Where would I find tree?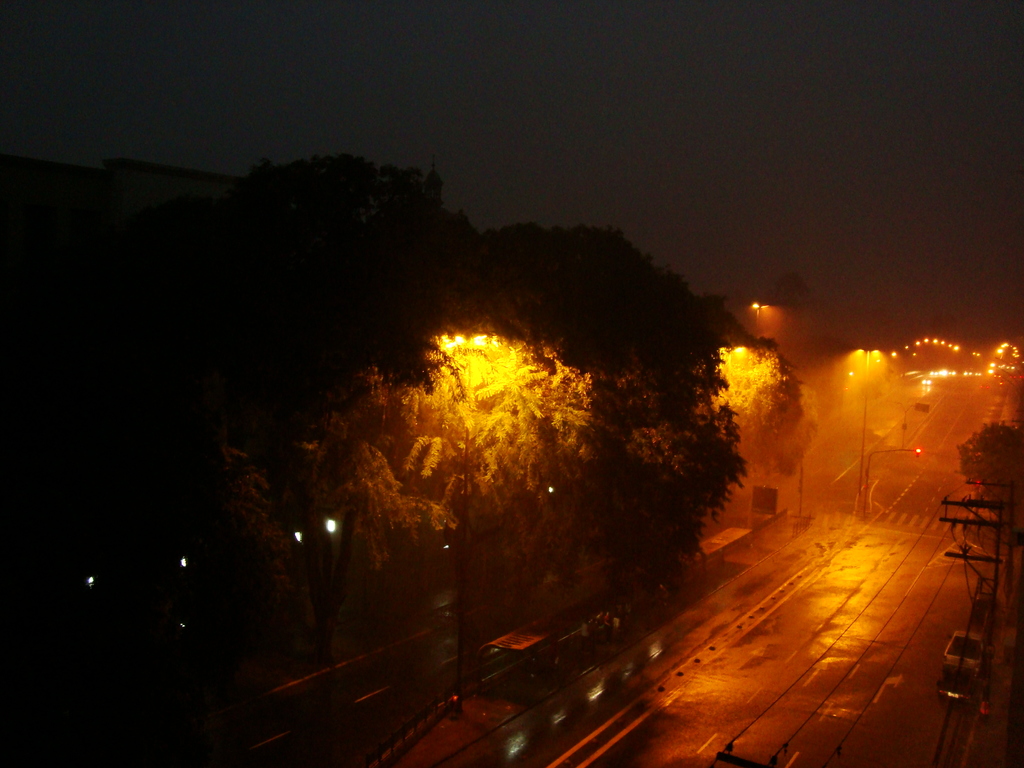
At <box>755,273,829,381</box>.
